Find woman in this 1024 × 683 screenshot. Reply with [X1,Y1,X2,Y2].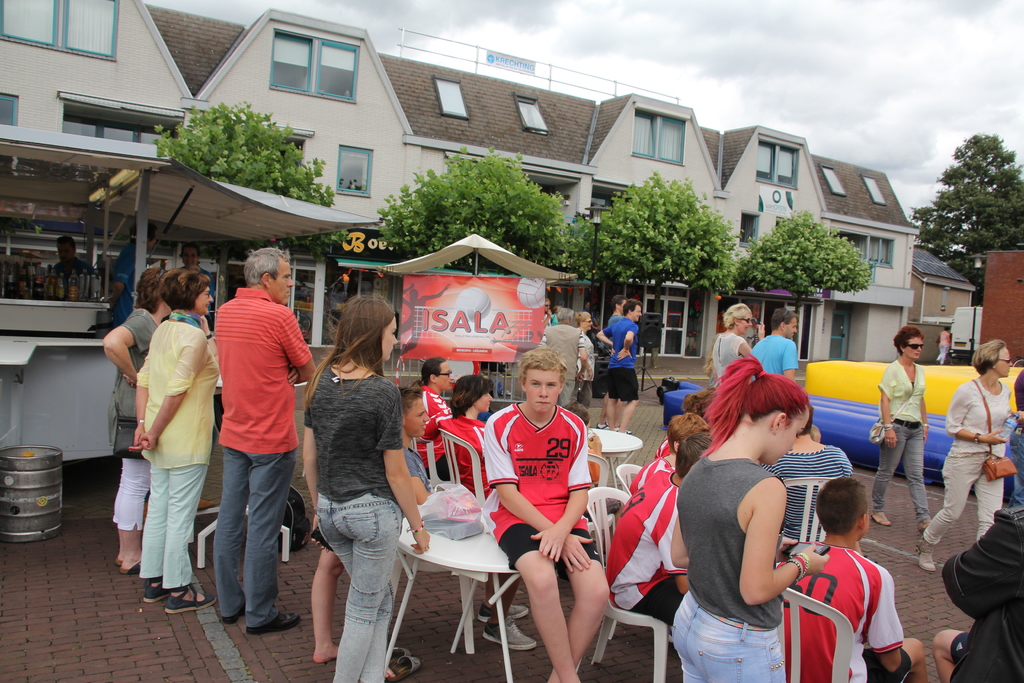
[577,310,596,407].
